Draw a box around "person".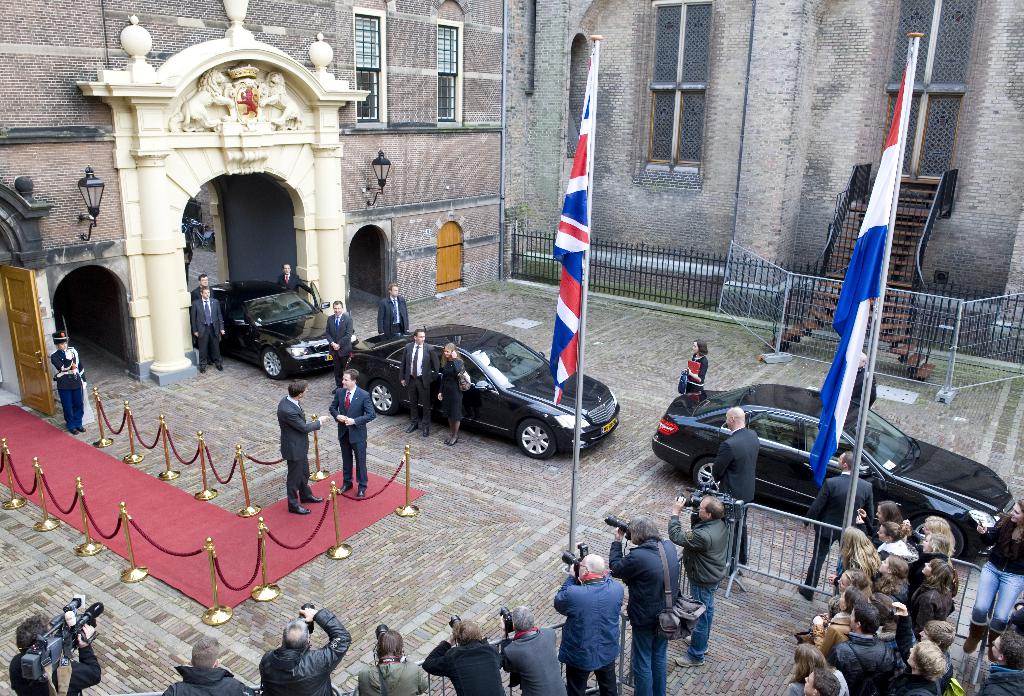
bbox=[502, 604, 569, 695].
